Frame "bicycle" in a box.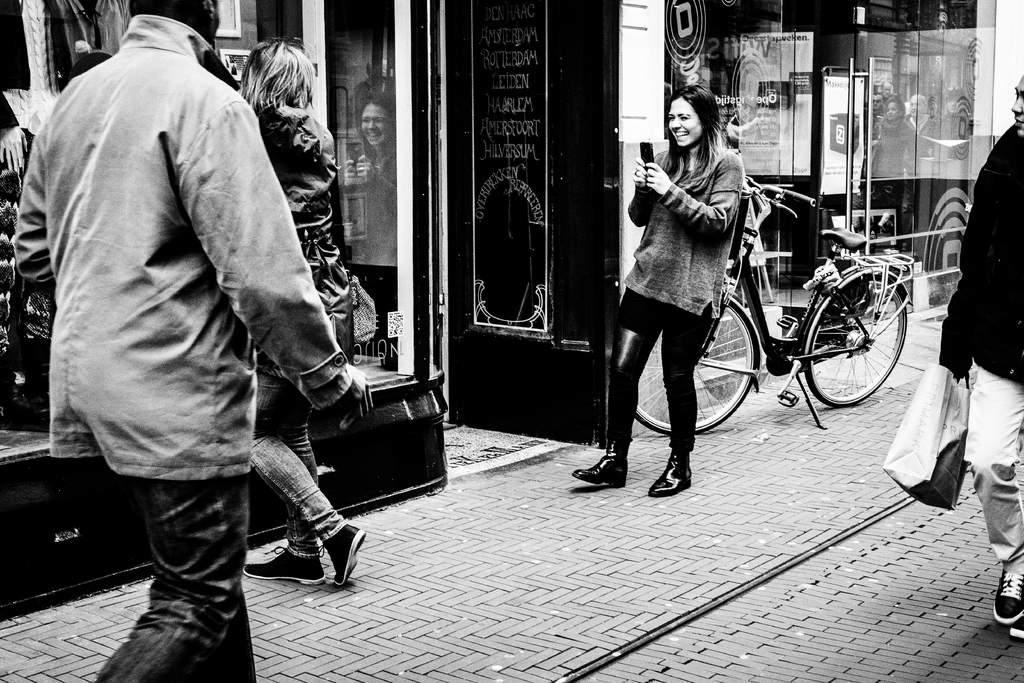
bbox=(621, 177, 918, 420).
